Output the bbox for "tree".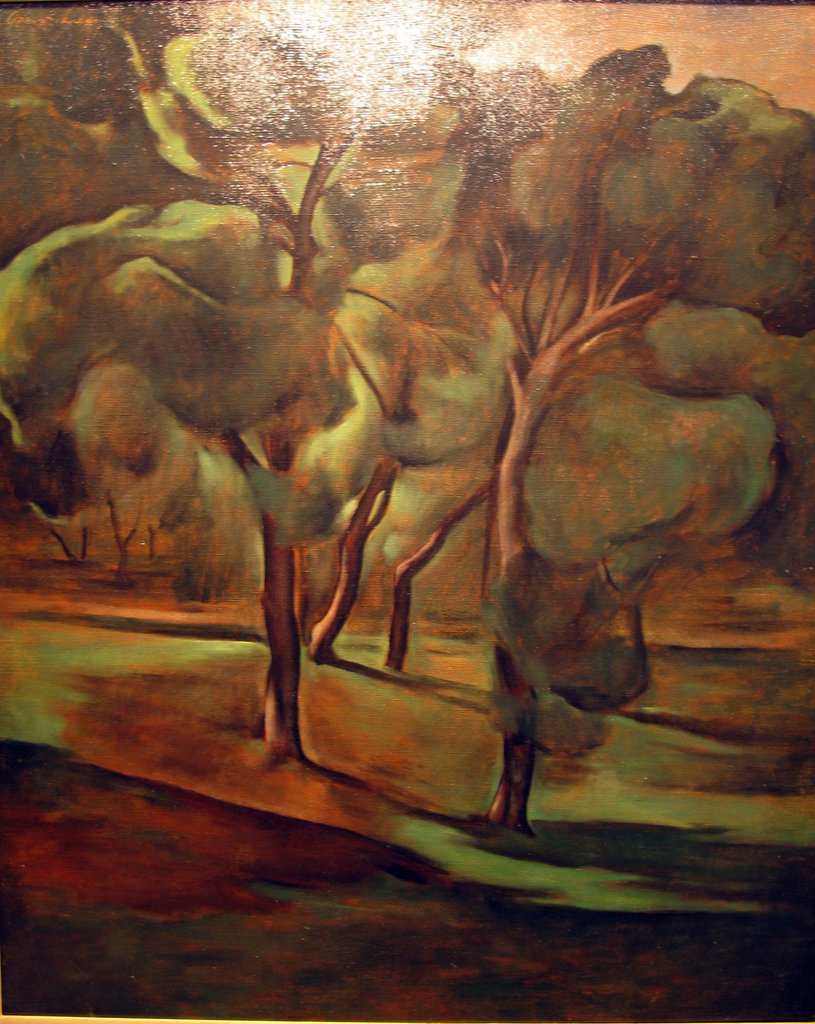
<region>390, 45, 808, 844</region>.
